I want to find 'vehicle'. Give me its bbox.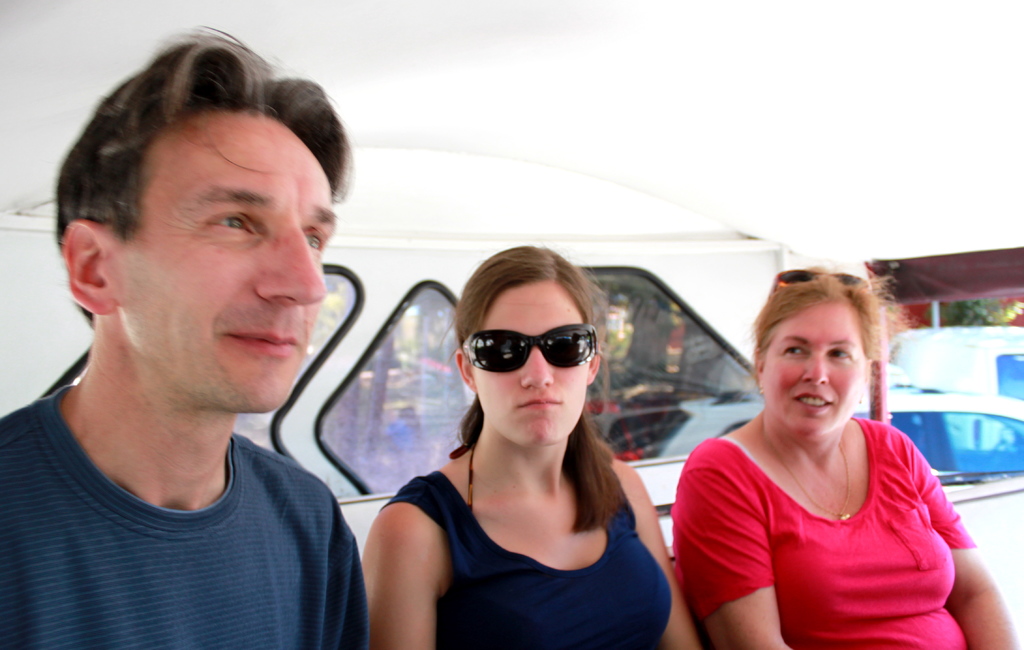
box=[0, 138, 1023, 649].
